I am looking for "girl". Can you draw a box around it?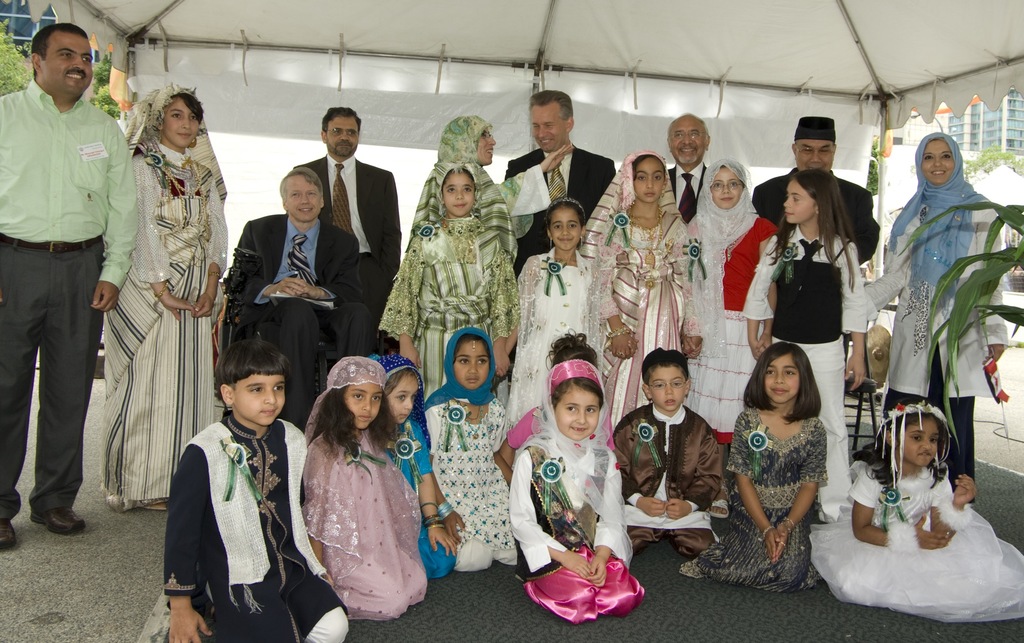
Sure, the bounding box is [106, 83, 231, 509].
